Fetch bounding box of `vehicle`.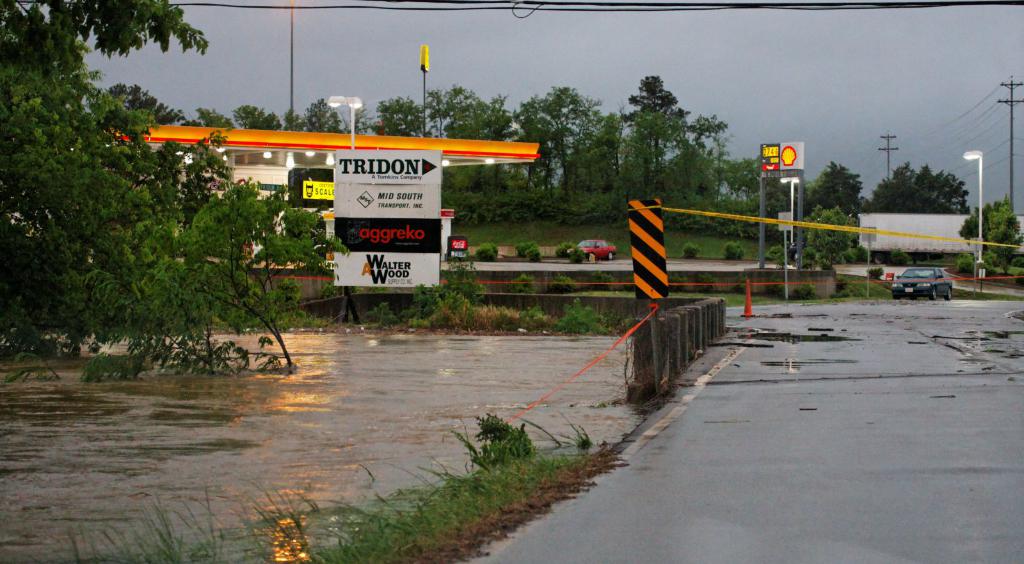
Bbox: [left=883, top=255, right=963, bottom=300].
